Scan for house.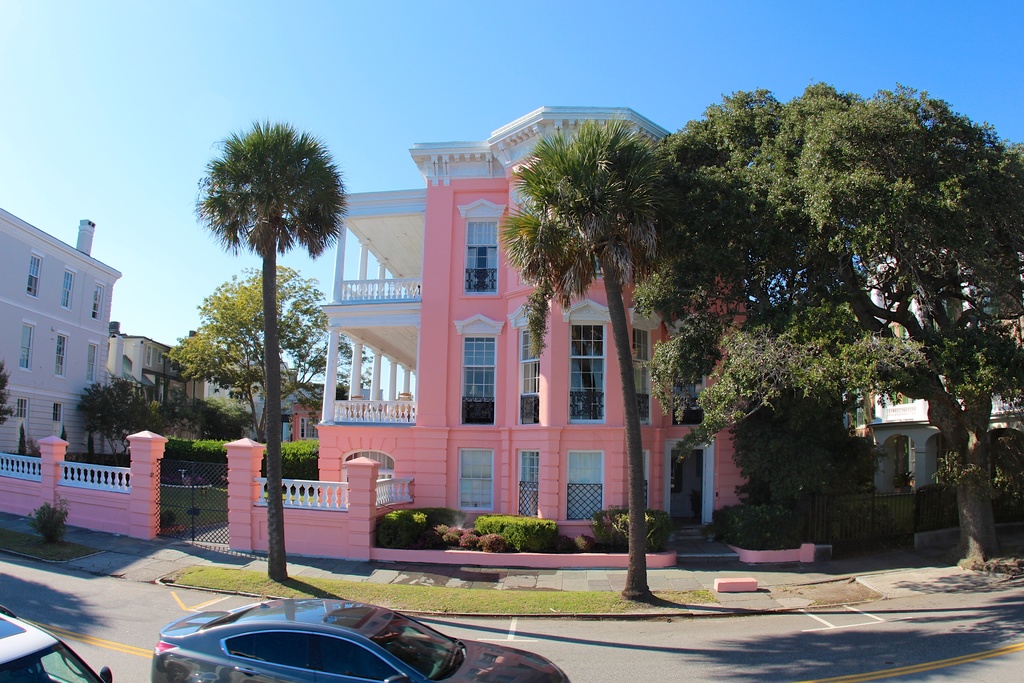
Scan result: 861 254 1023 516.
